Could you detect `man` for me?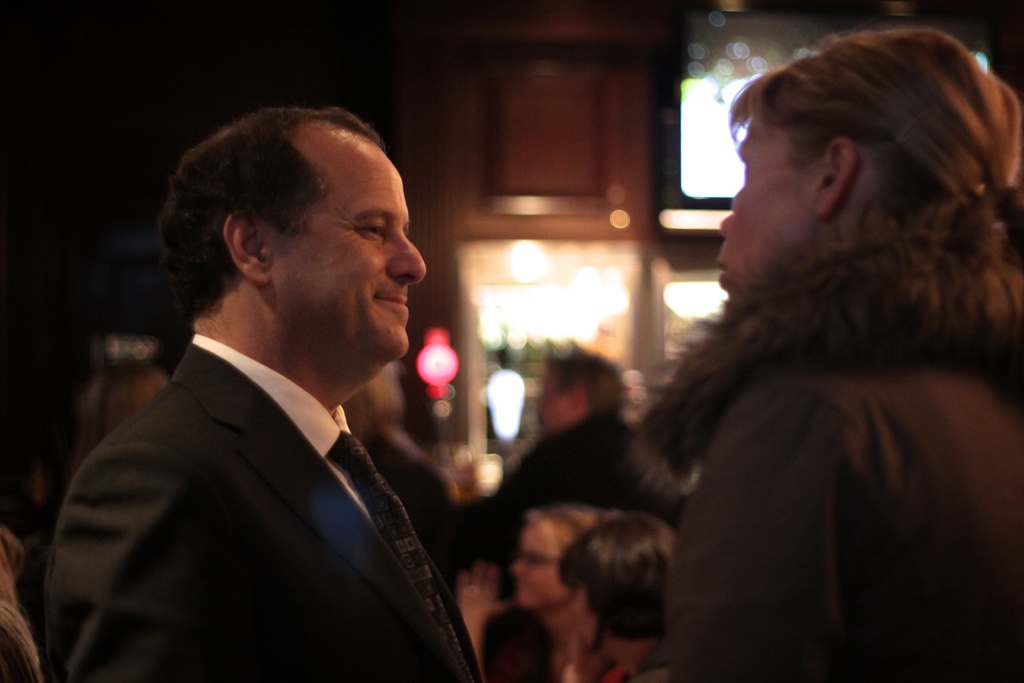
Detection result: locate(431, 353, 670, 559).
